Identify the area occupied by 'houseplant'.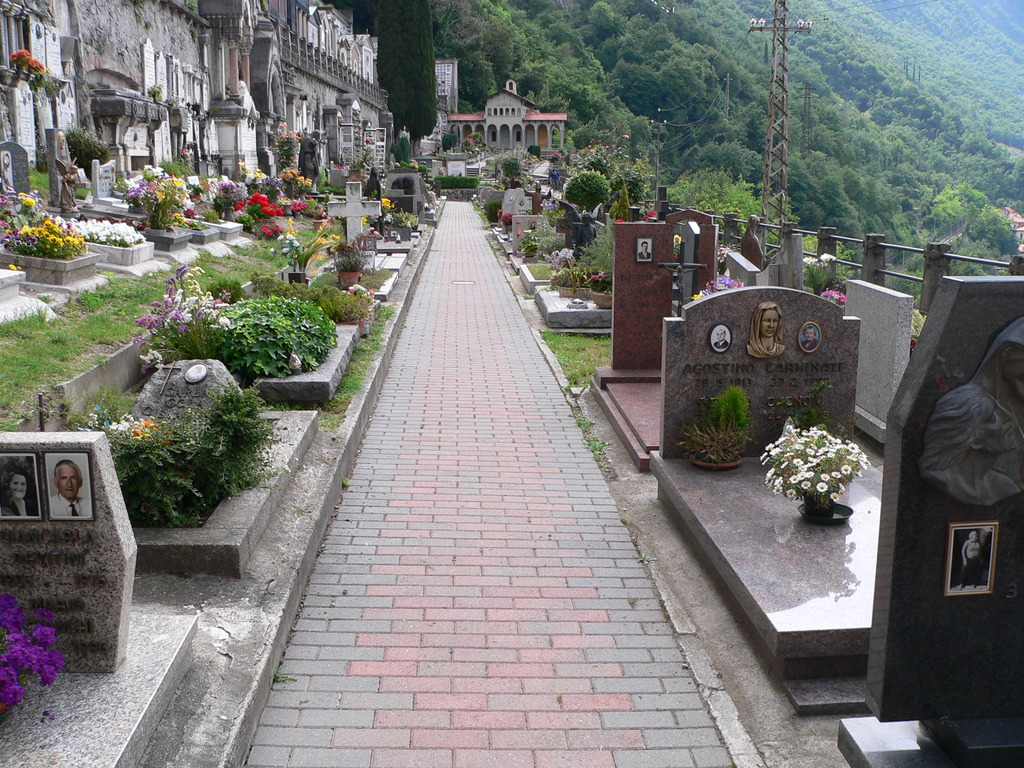
Area: locate(589, 274, 615, 307).
